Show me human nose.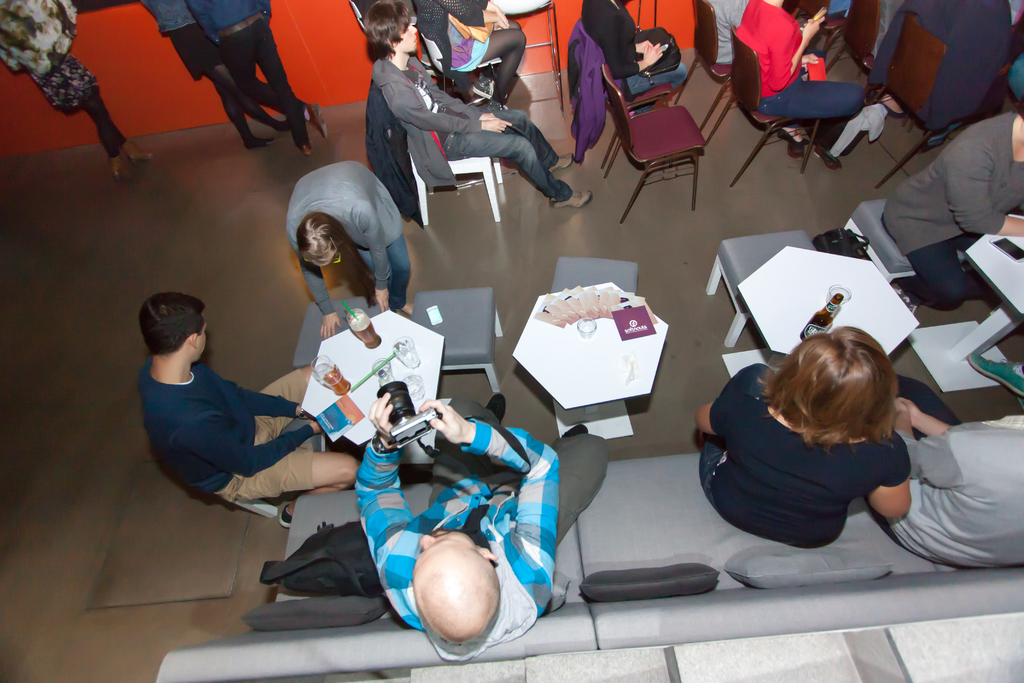
human nose is here: bbox(405, 22, 419, 37).
